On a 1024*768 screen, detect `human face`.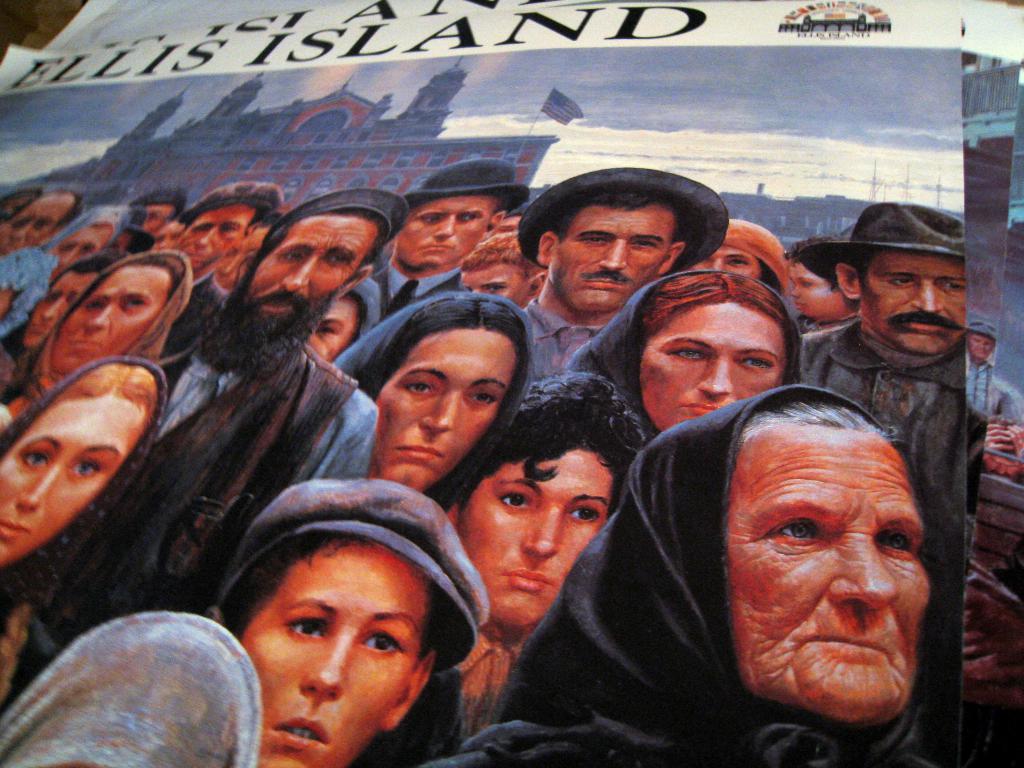
detection(639, 305, 785, 426).
